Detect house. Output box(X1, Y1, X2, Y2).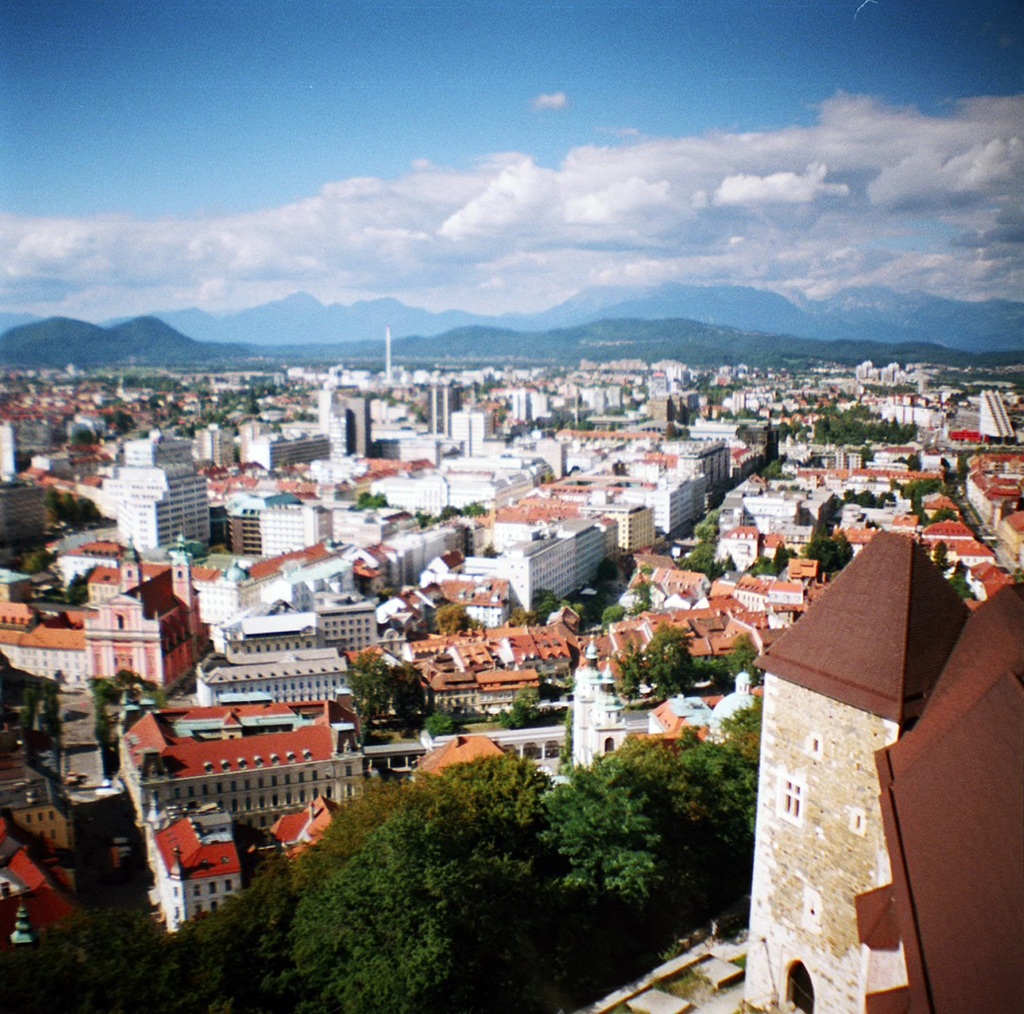
box(134, 703, 374, 816).
